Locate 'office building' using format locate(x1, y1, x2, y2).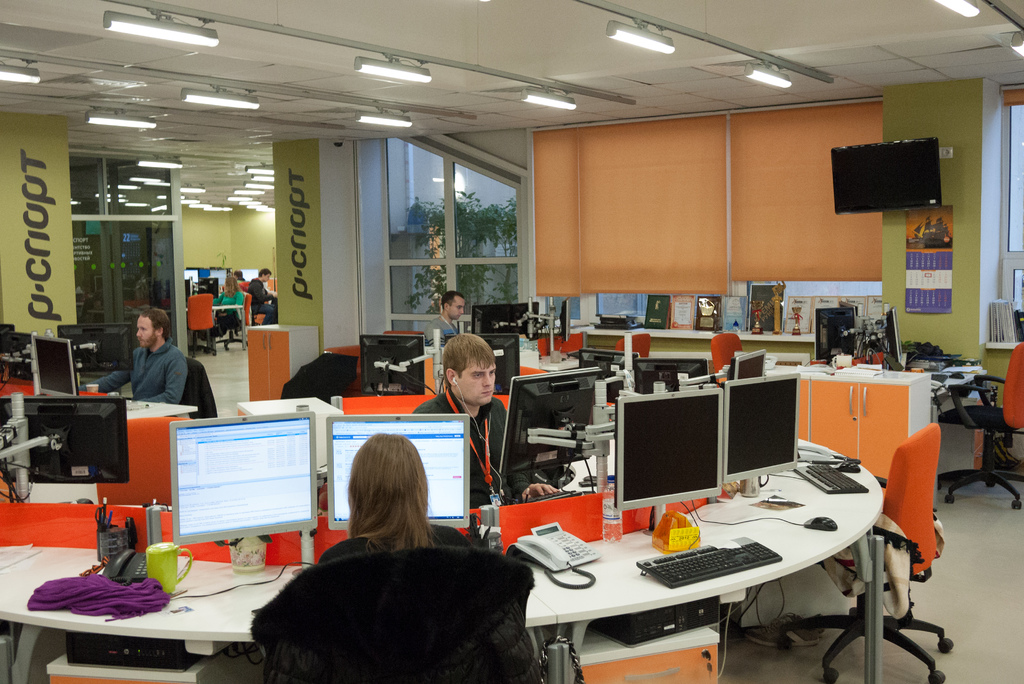
locate(75, 45, 931, 671).
